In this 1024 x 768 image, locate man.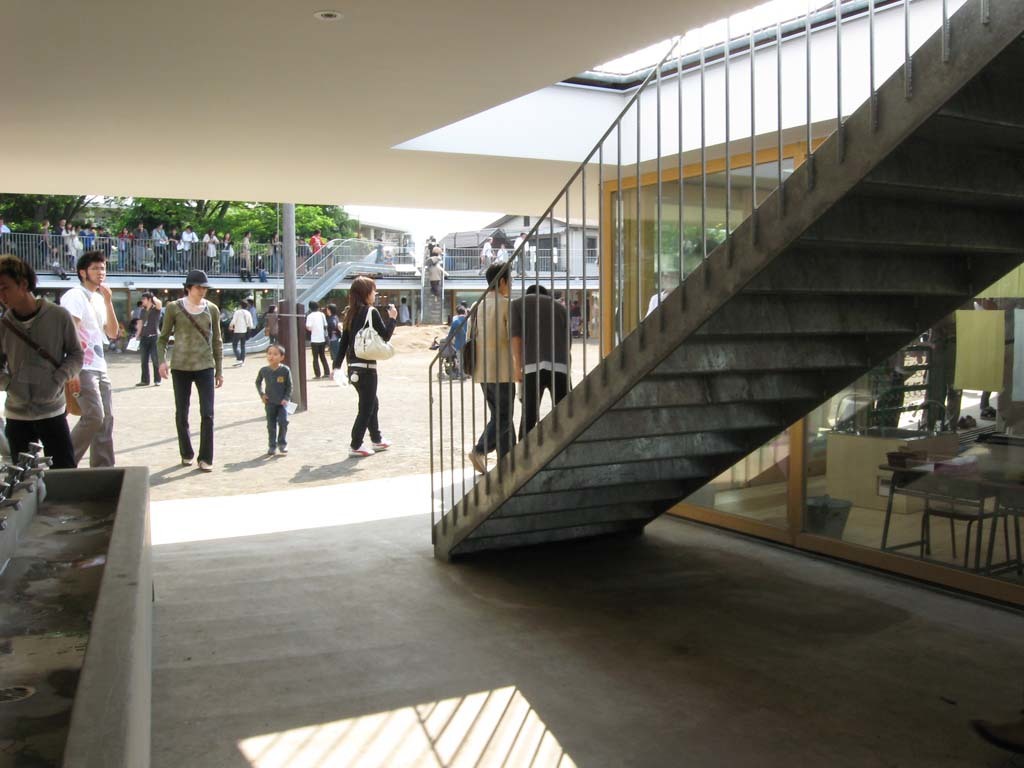
Bounding box: box=[60, 252, 117, 469].
